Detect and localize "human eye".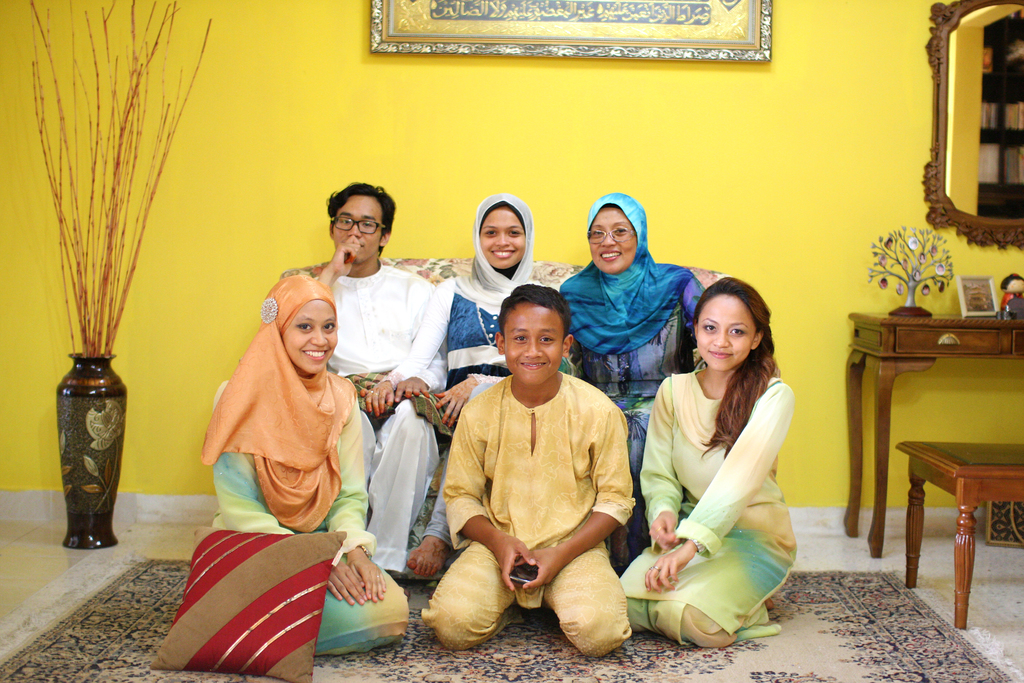
Localized at (479,226,501,240).
